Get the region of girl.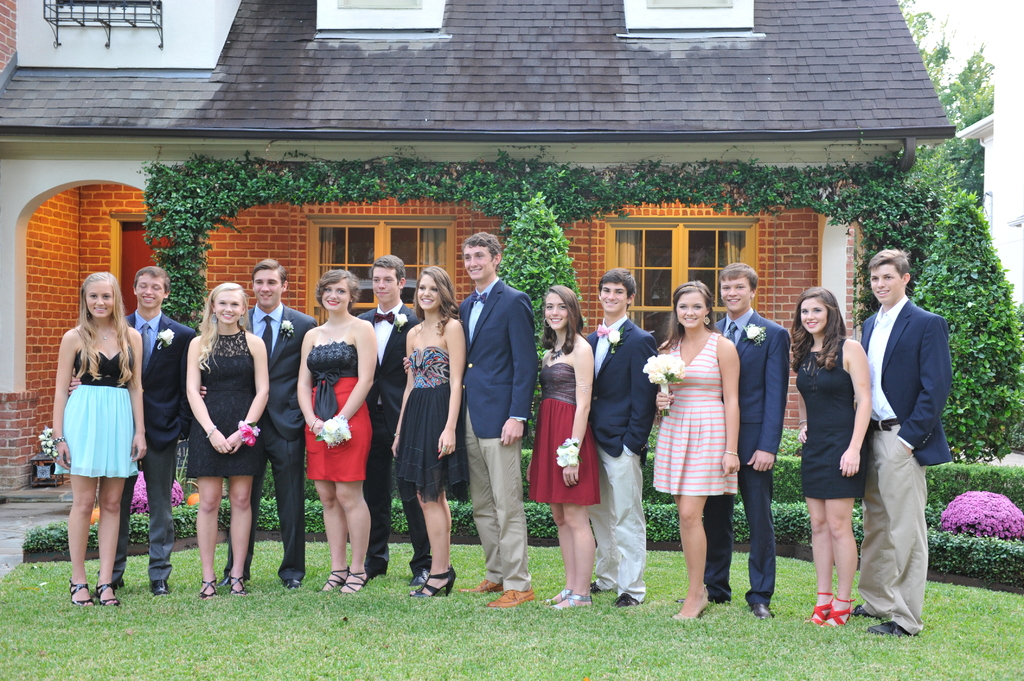
bbox=(527, 283, 606, 603).
